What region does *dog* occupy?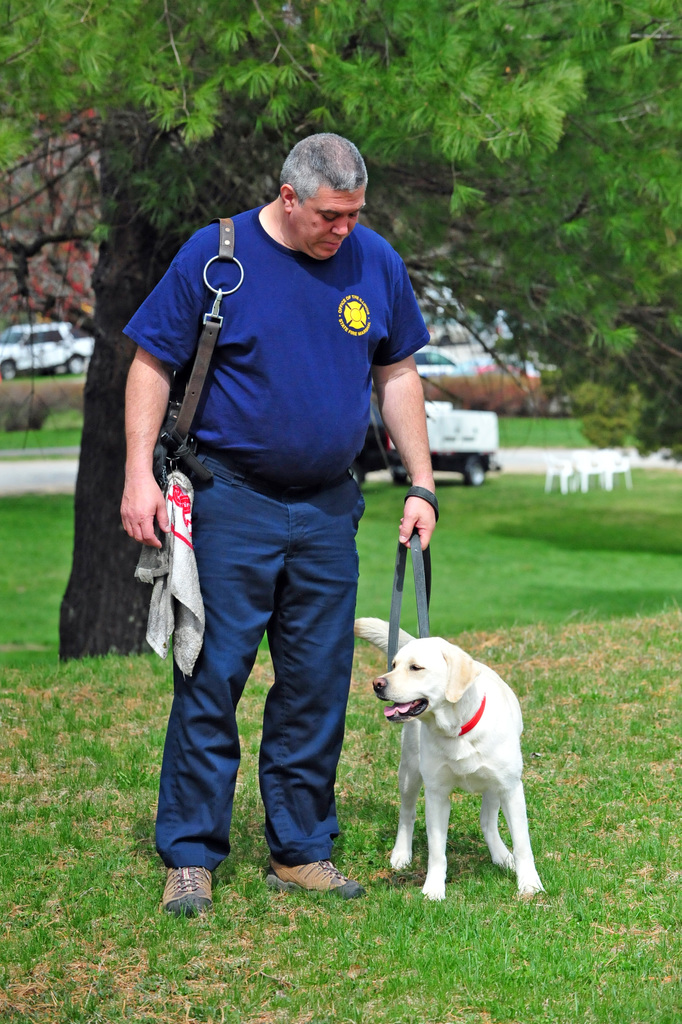
[x1=357, y1=612, x2=553, y2=911].
